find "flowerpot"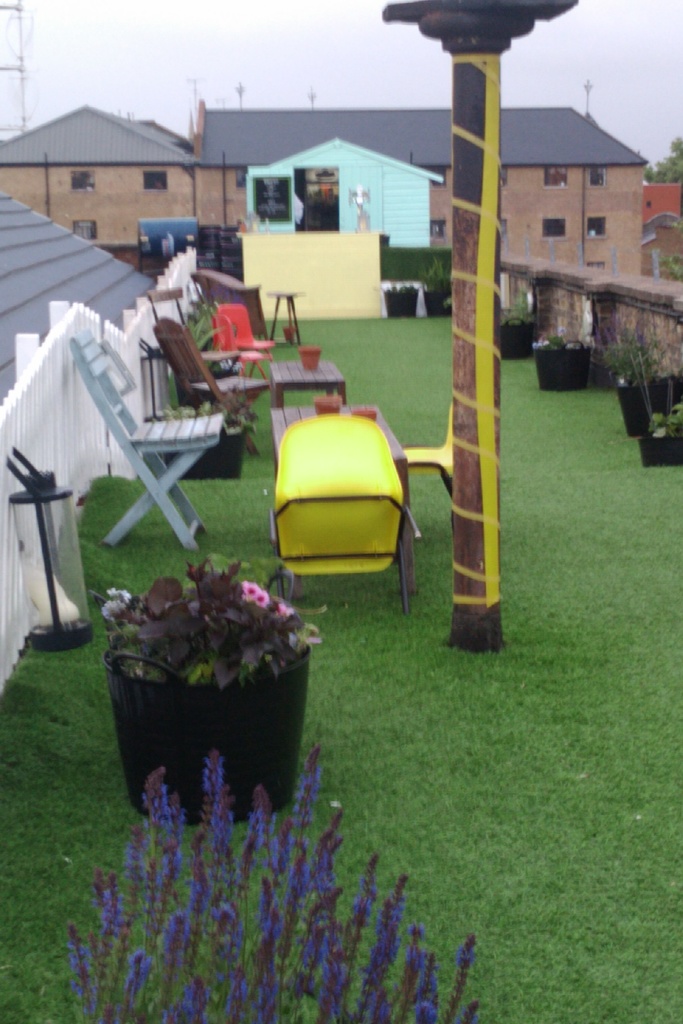
(x1=616, y1=376, x2=670, y2=435)
